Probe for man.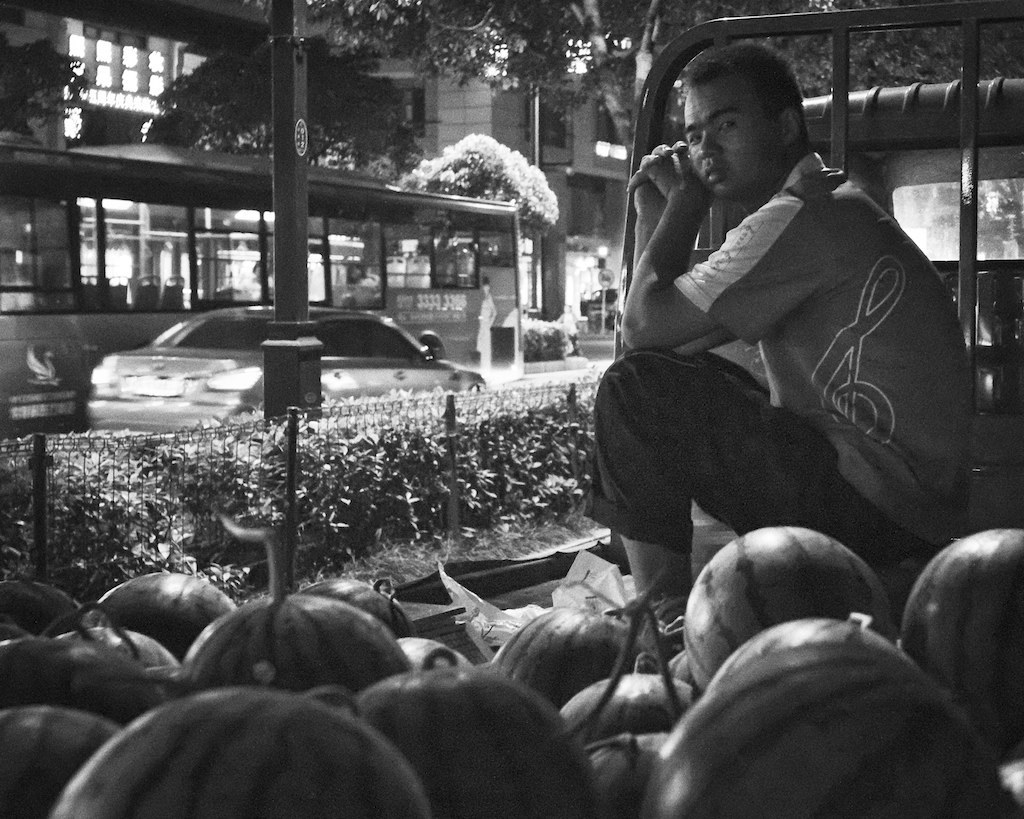
Probe result: detection(582, 49, 969, 654).
